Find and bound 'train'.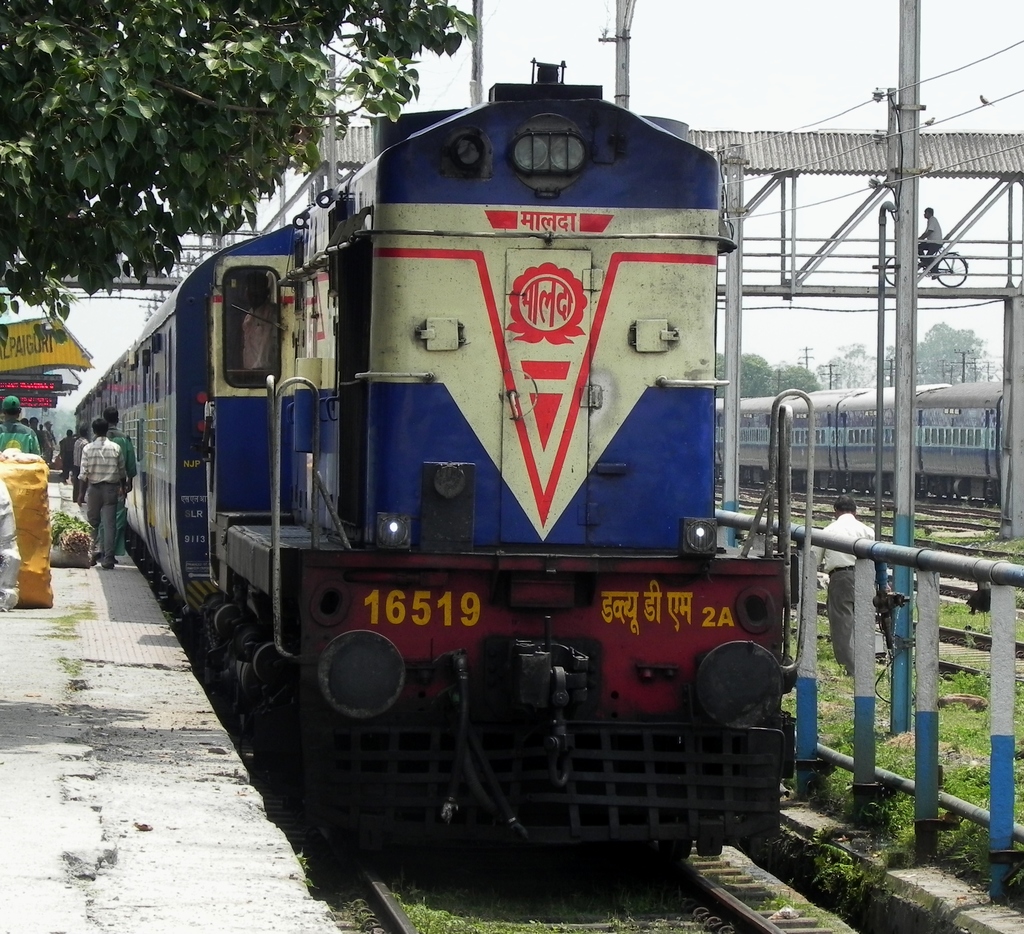
Bound: left=717, top=380, right=1000, bottom=500.
